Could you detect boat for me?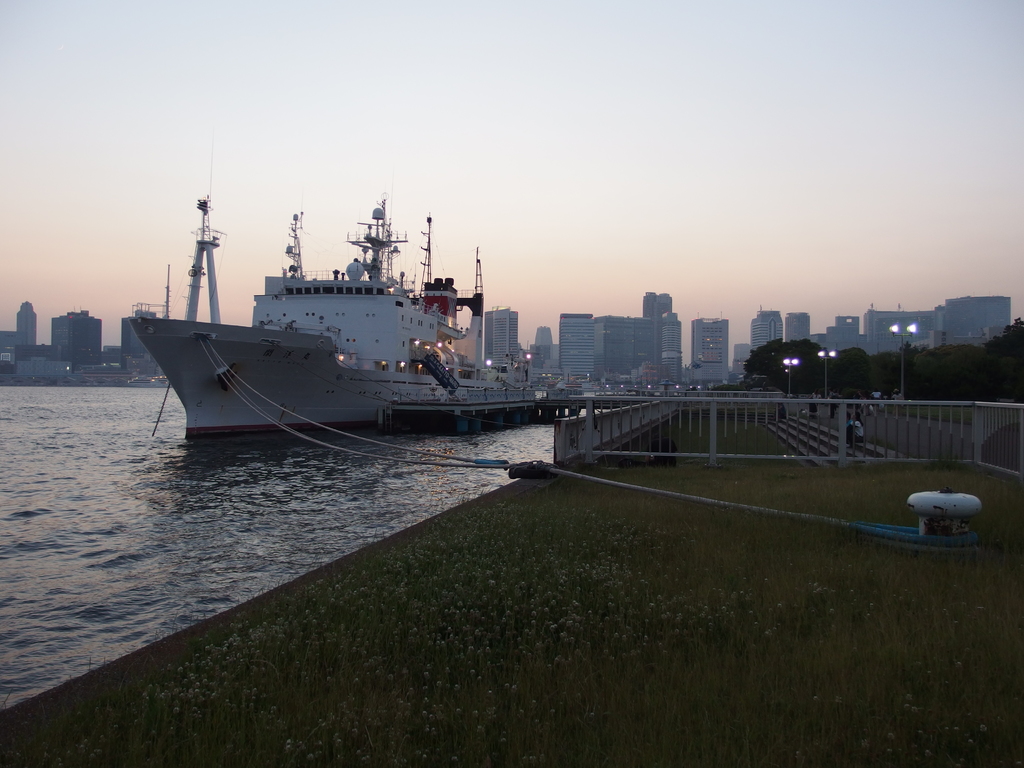
Detection result: (143, 173, 594, 432).
